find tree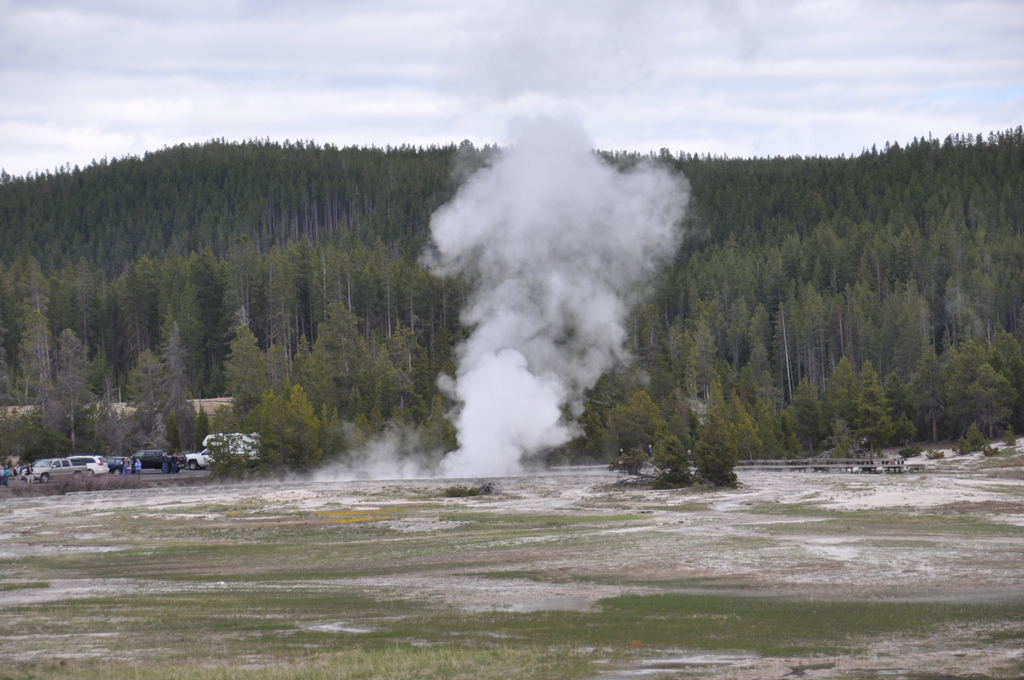
bbox=(56, 328, 96, 455)
